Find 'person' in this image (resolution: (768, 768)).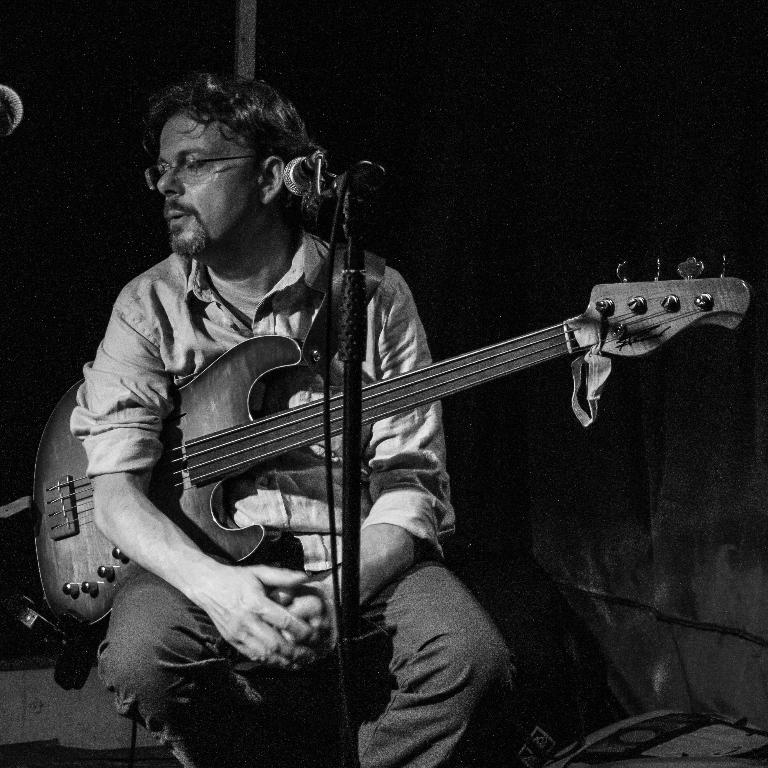
{"left": 68, "top": 67, "right": 515, "bottom": 767}.
